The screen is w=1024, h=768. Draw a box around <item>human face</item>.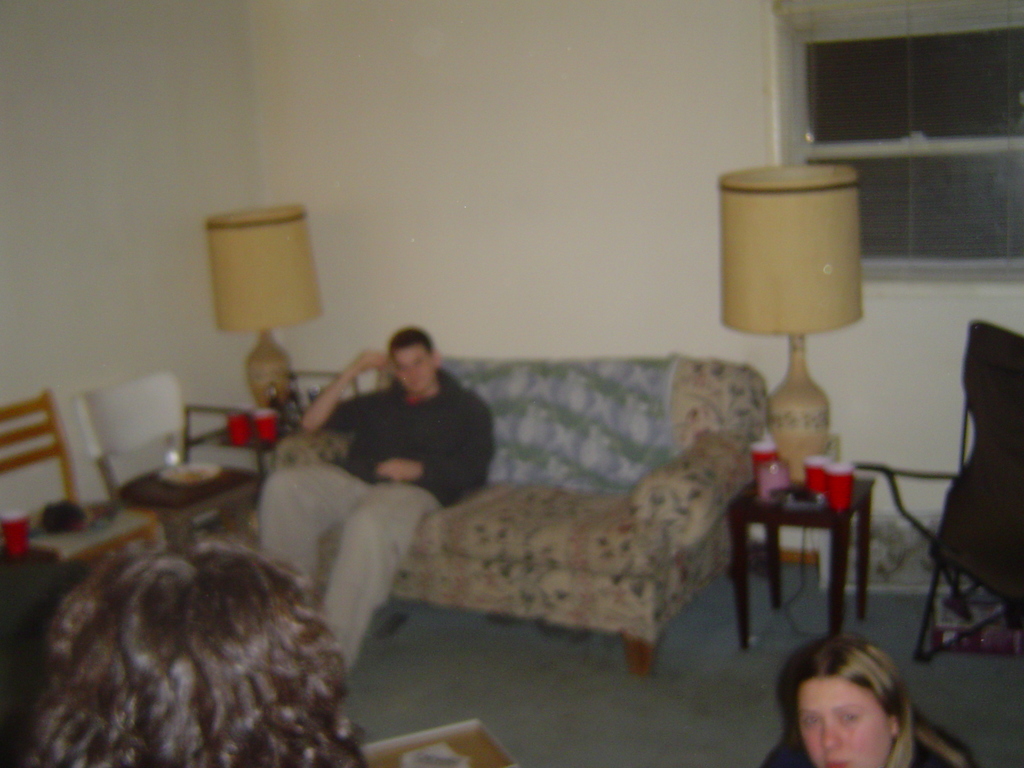
bbox=(390, 342, 435, 388).
